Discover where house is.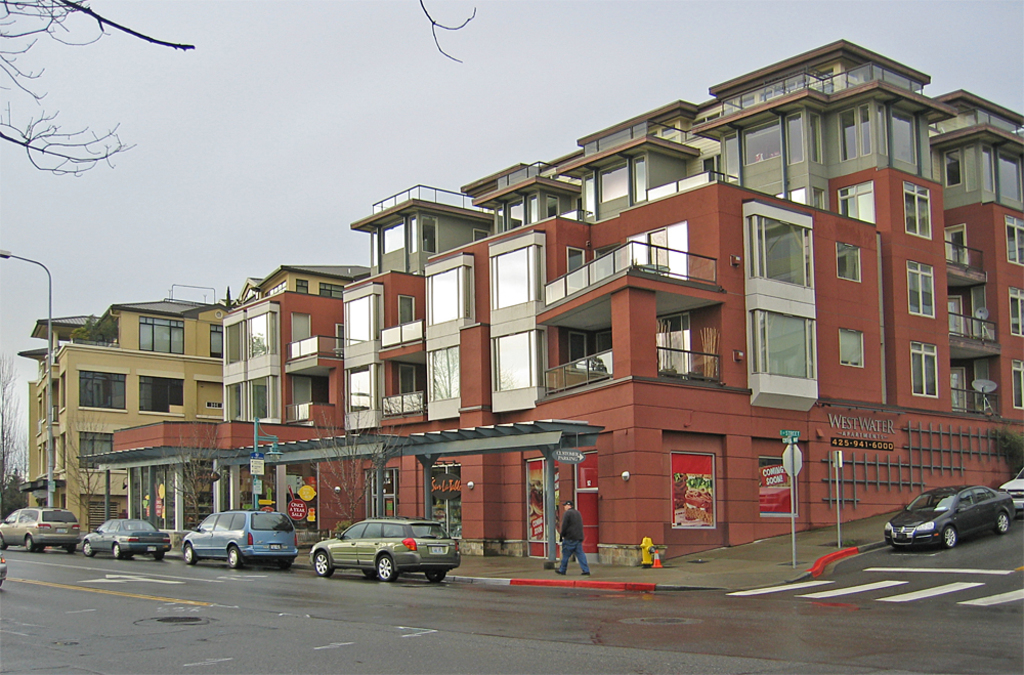
Discovered at (x1=15, y1=298, x2=229, y2=535).
